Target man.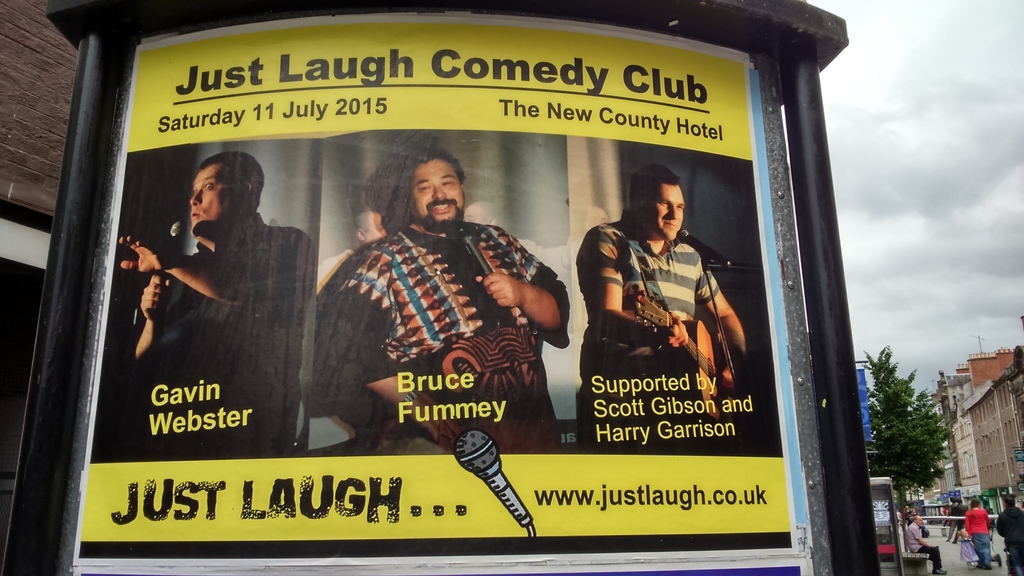
Target region: pyautogui.locateOnScreen(126, 151, 309, 457).
